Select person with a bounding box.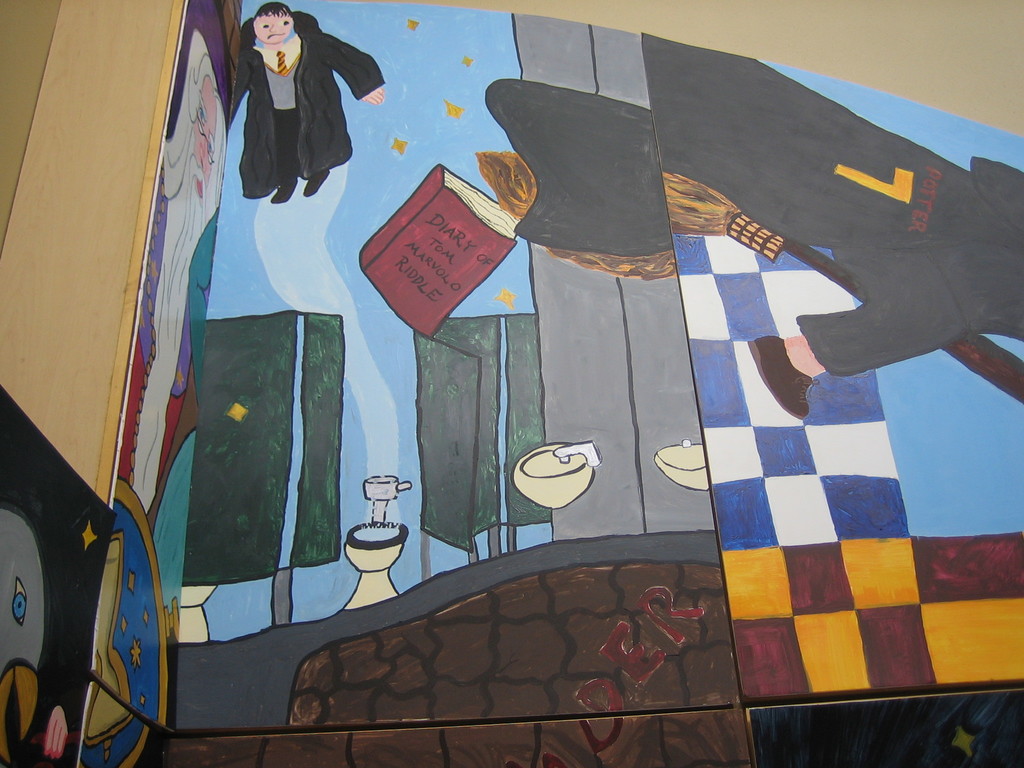
detection(229, 4, 388, 203).
